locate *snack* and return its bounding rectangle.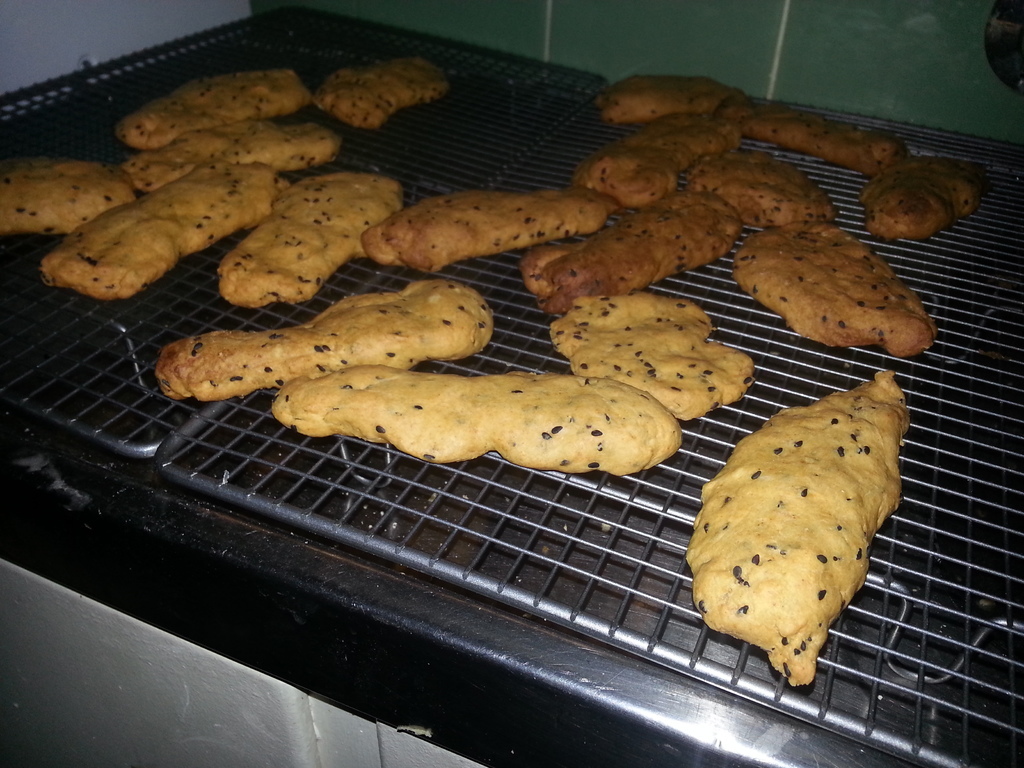
pyautogui.locateOnScreen(212, 170, 406, 314).
